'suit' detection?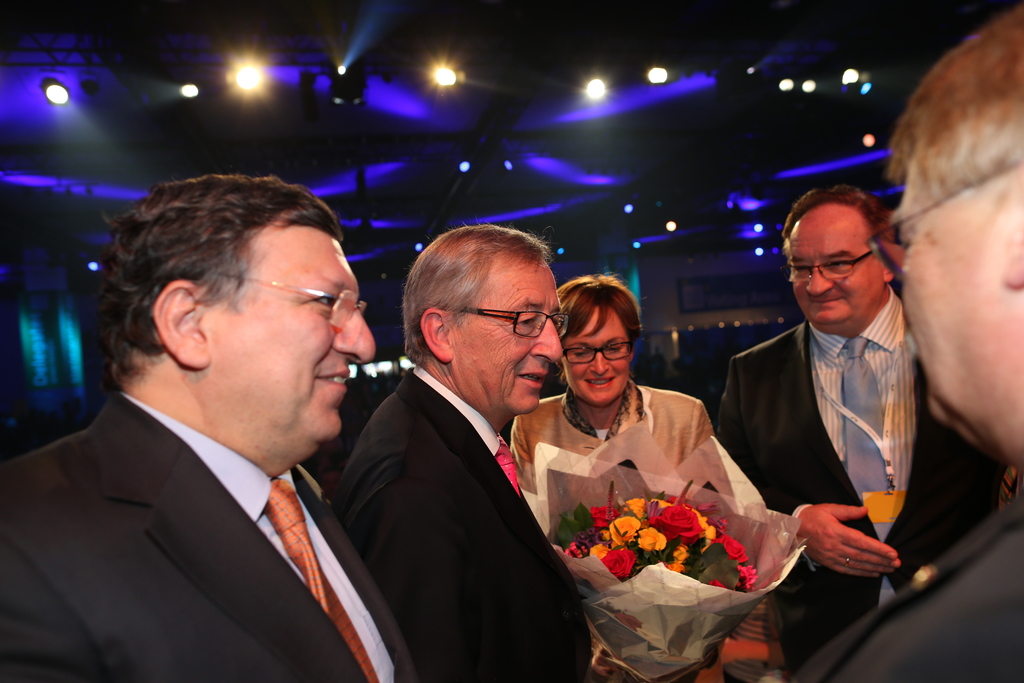
x1=790 y1=498 x2=1021 y2=682
